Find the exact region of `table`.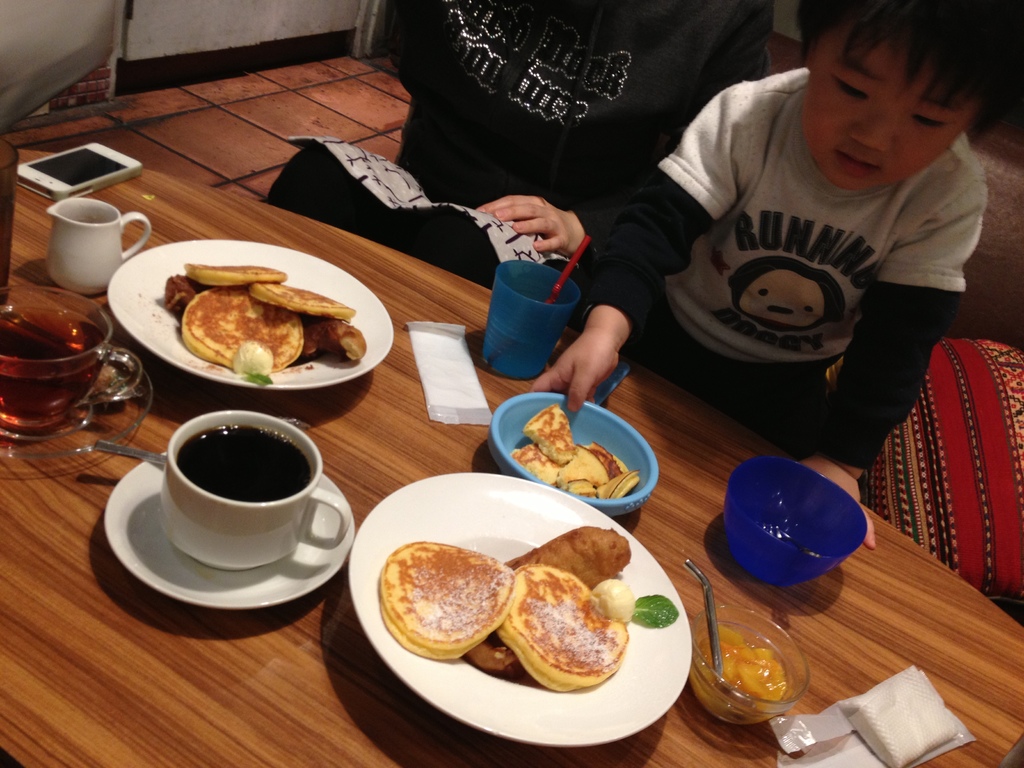
Exact region: (left=17, top=257, right=1023, bottom=767).
